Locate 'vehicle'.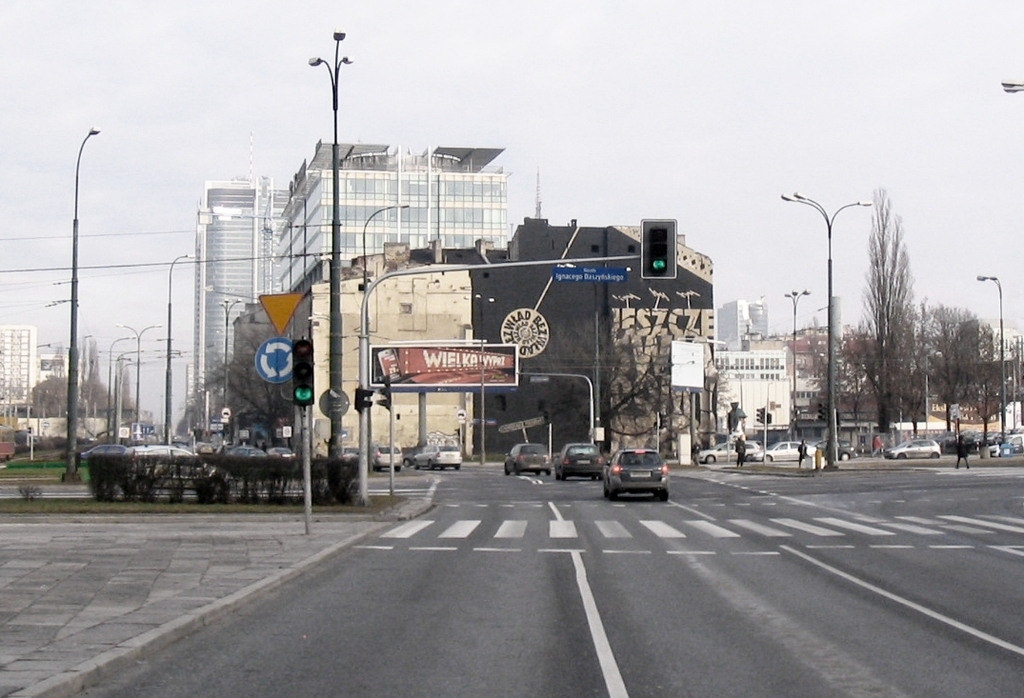
Bounding box: 883/430/944/467.
